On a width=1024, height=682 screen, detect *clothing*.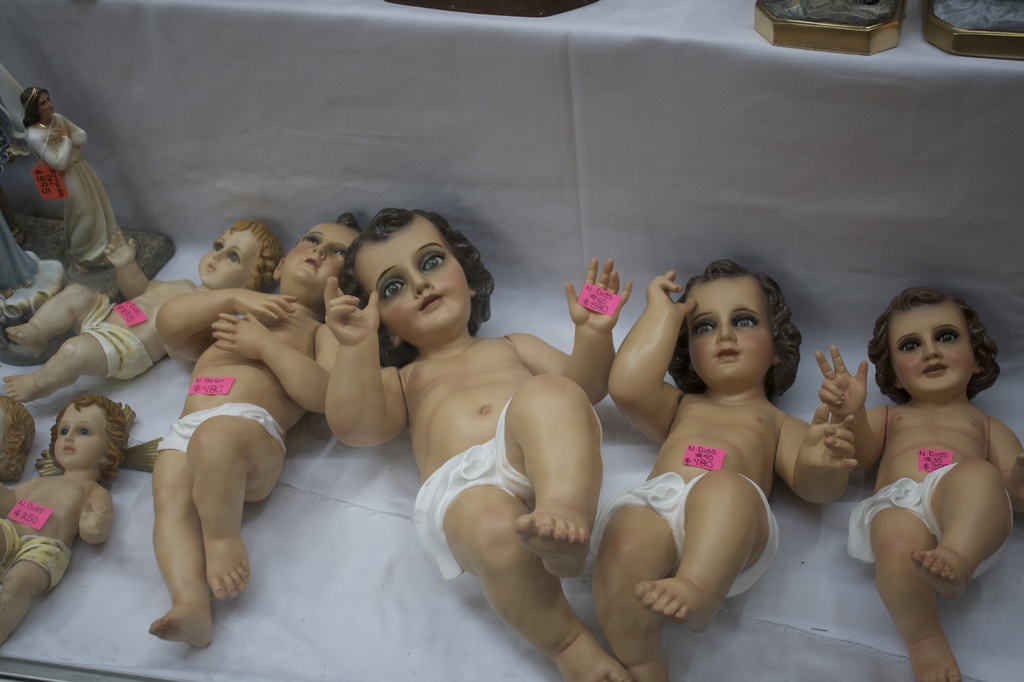
<bbox>76, 288, 166, 381</bbox>.
